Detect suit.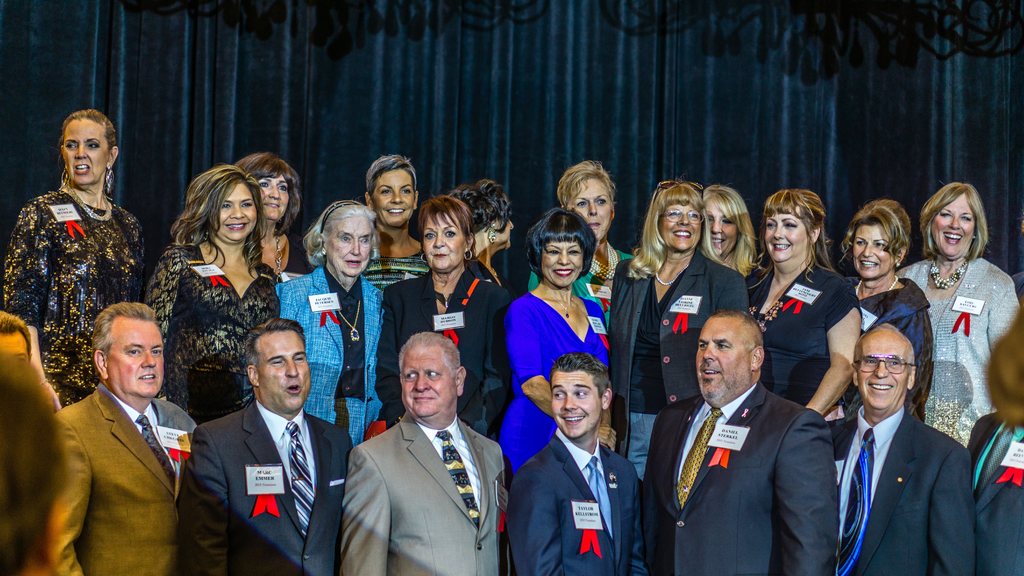
Detected at left=341, top=415, right=506, bottom=575.
